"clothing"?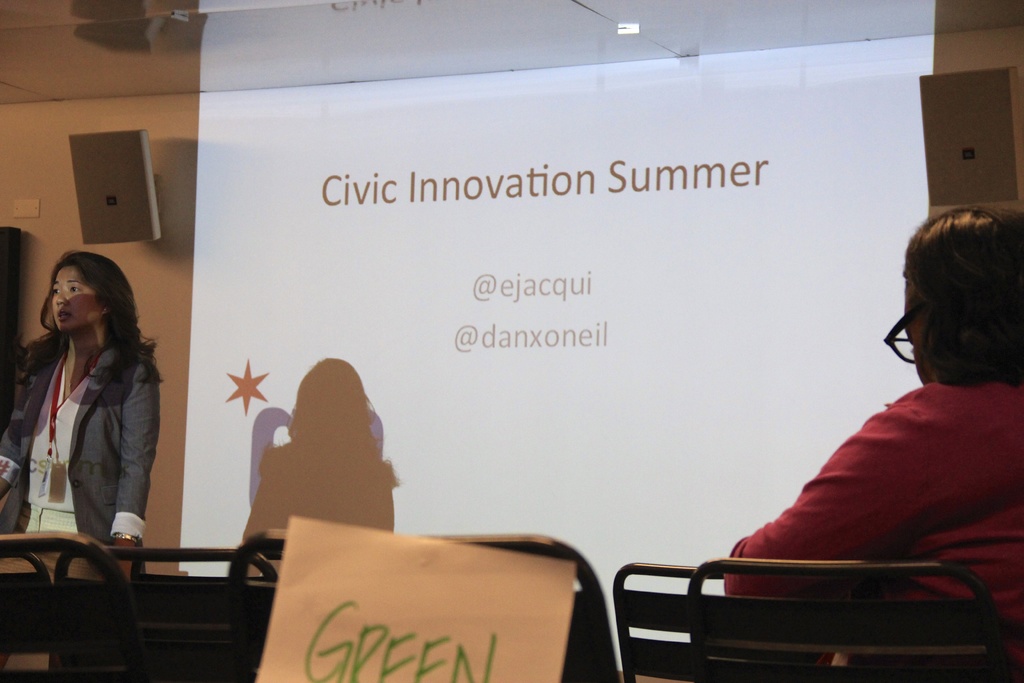
bbox=[718, 377, 1023, 682]
